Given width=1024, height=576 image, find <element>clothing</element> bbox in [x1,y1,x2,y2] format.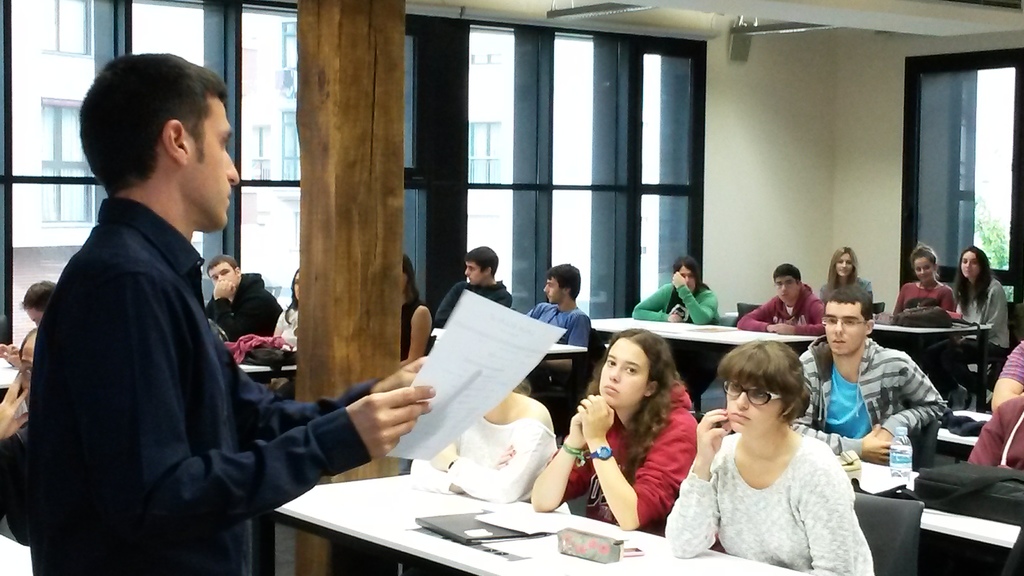
[402,298,426,366].
